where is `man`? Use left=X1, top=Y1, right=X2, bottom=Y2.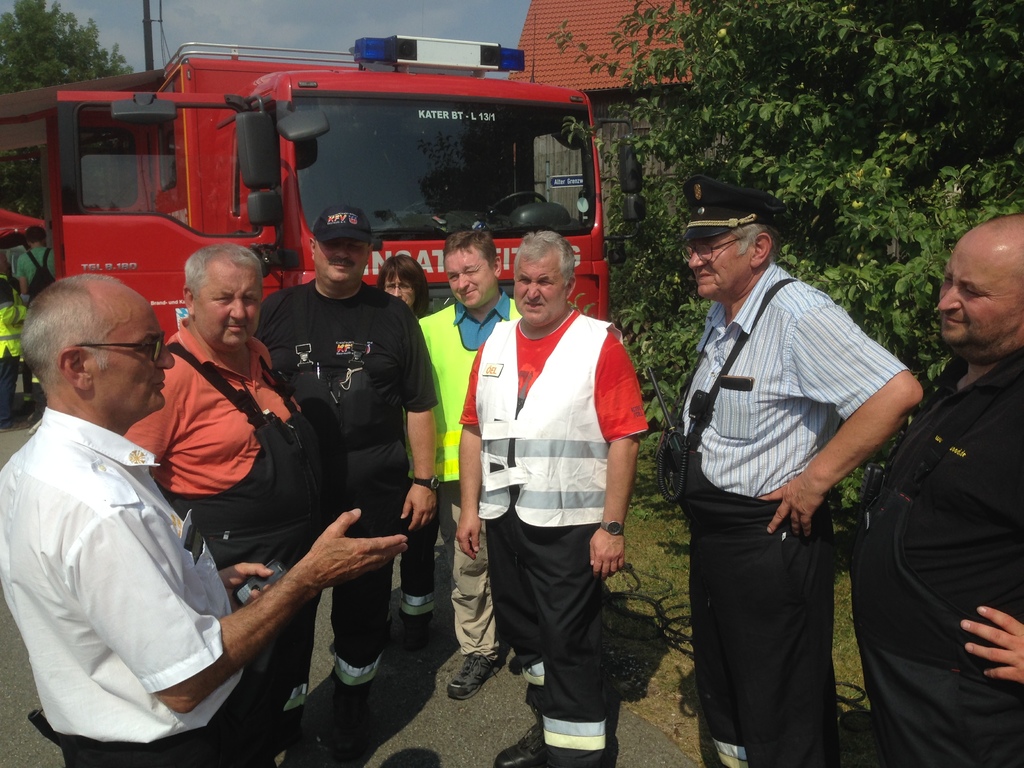
left=457, top=235, right=648, bottom=767.
